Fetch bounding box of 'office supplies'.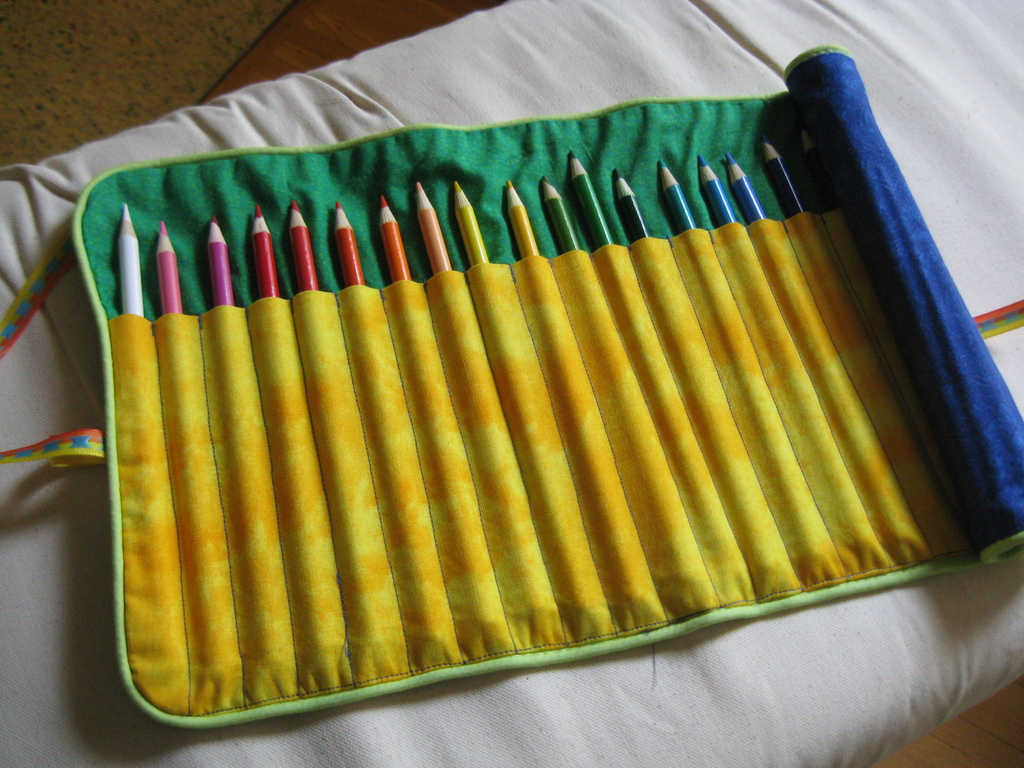
Bbox: left=622, top=171, right=655, bottom=243.
